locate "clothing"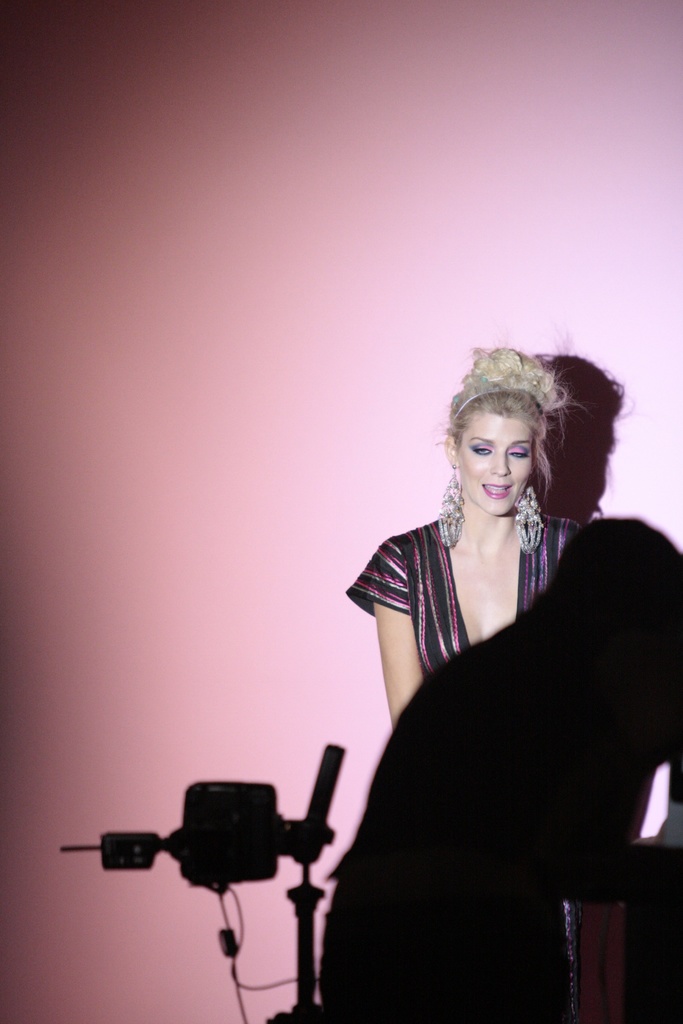
x1=328, y1=500, x2=614, y2=975
